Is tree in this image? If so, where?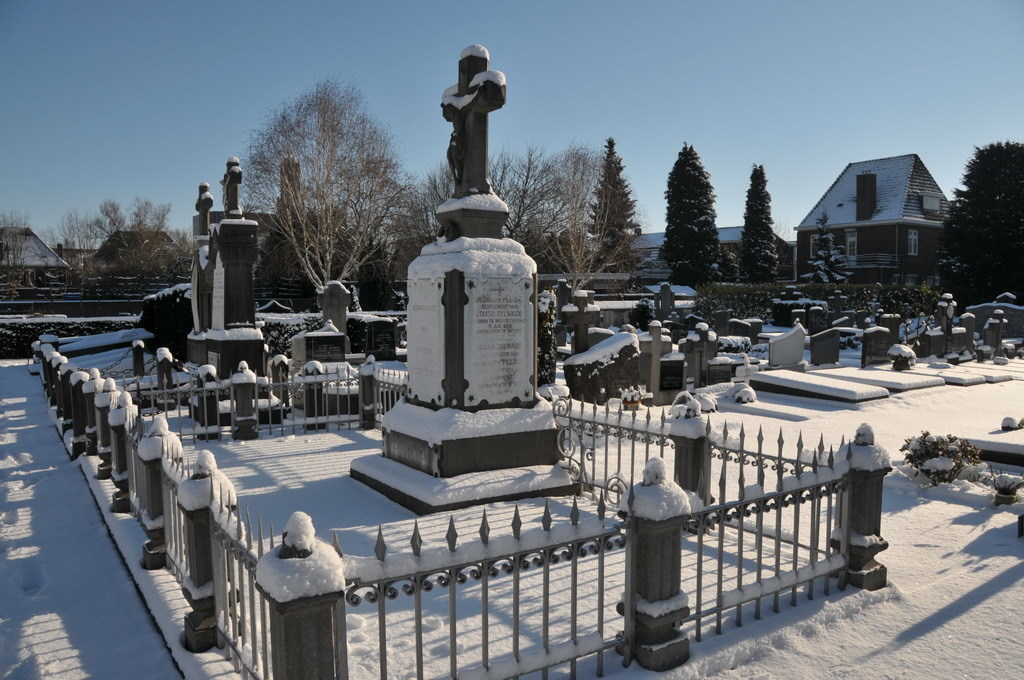
Yes, at bbox=[660, 140, 723, 293].
